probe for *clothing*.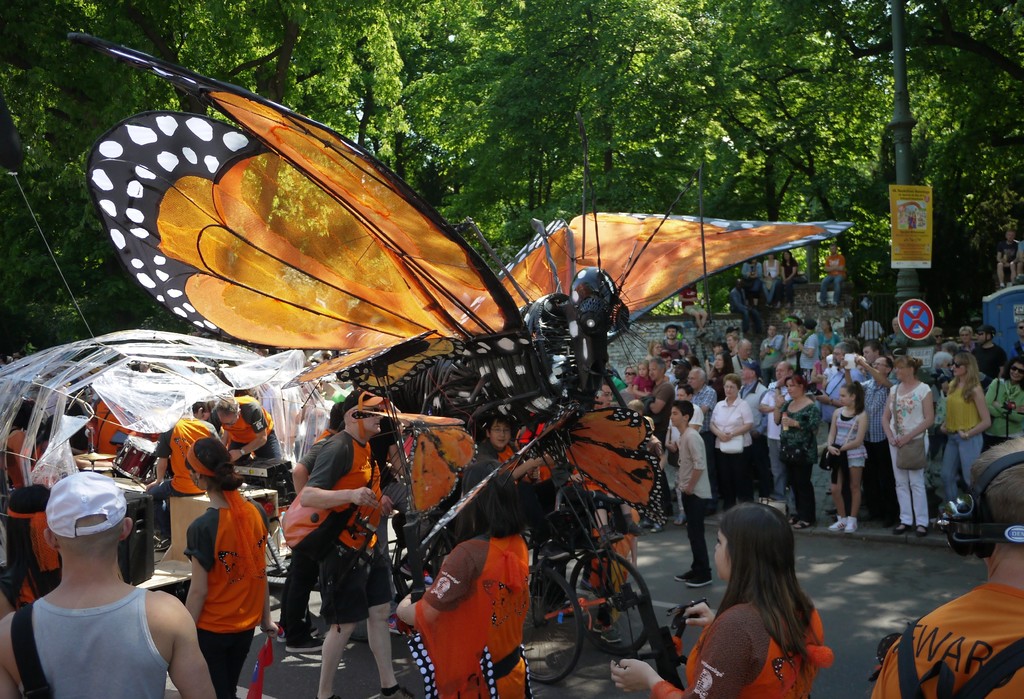
Probe result: <region>873, 574, 1023, 698</region>.
